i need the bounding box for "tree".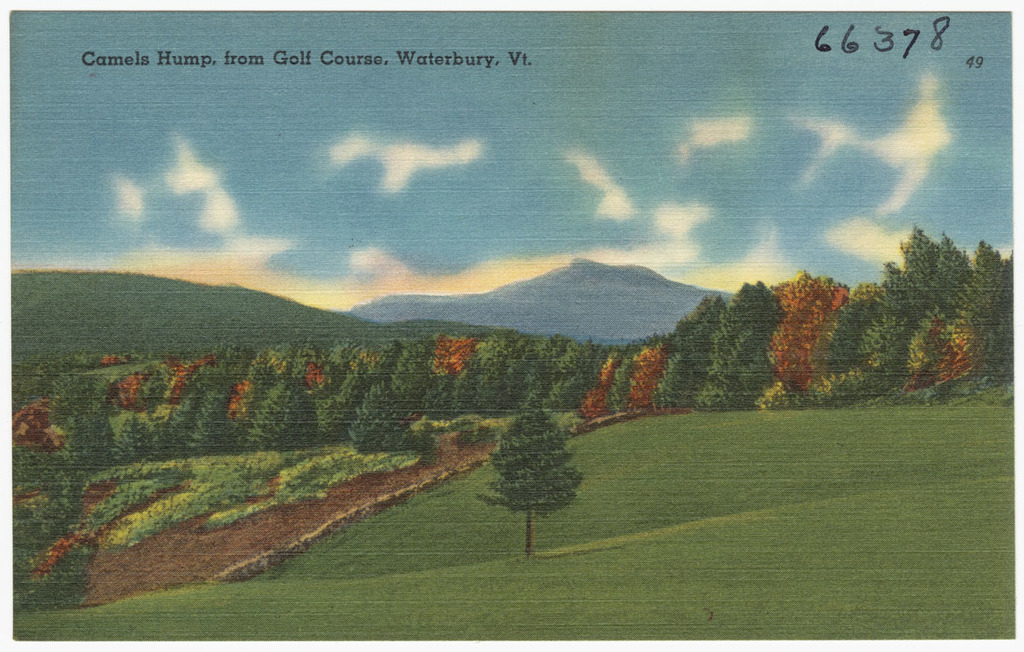
Here it is: (474, 387, 581, 557).
